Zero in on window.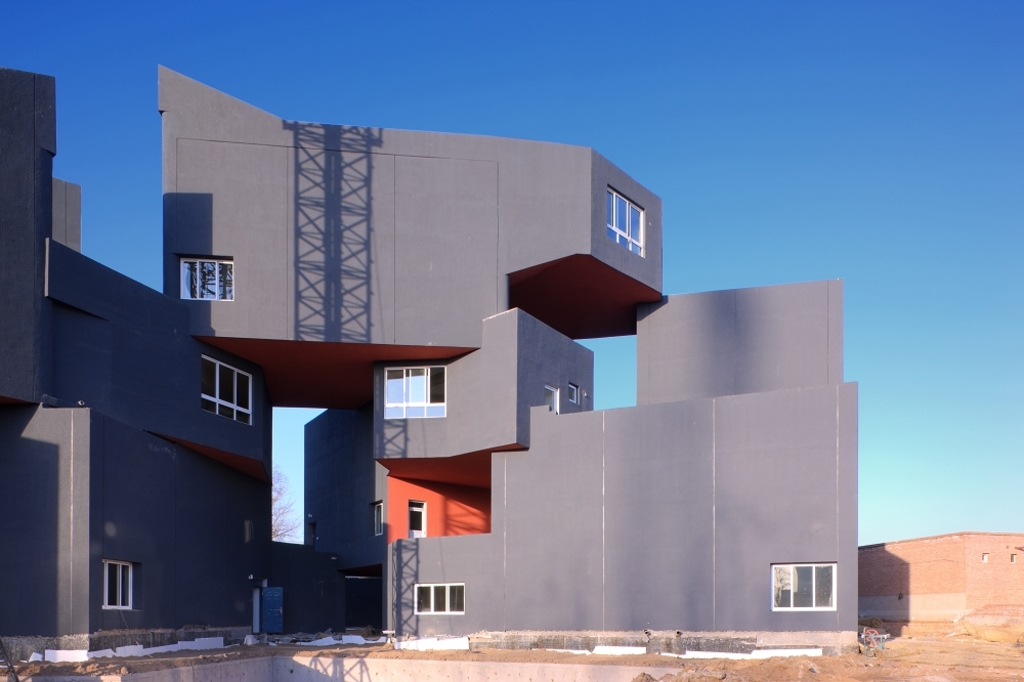
Zeroed in: {"x1": 372, "y1": 500, "x2": 382, "y2": 537}.
